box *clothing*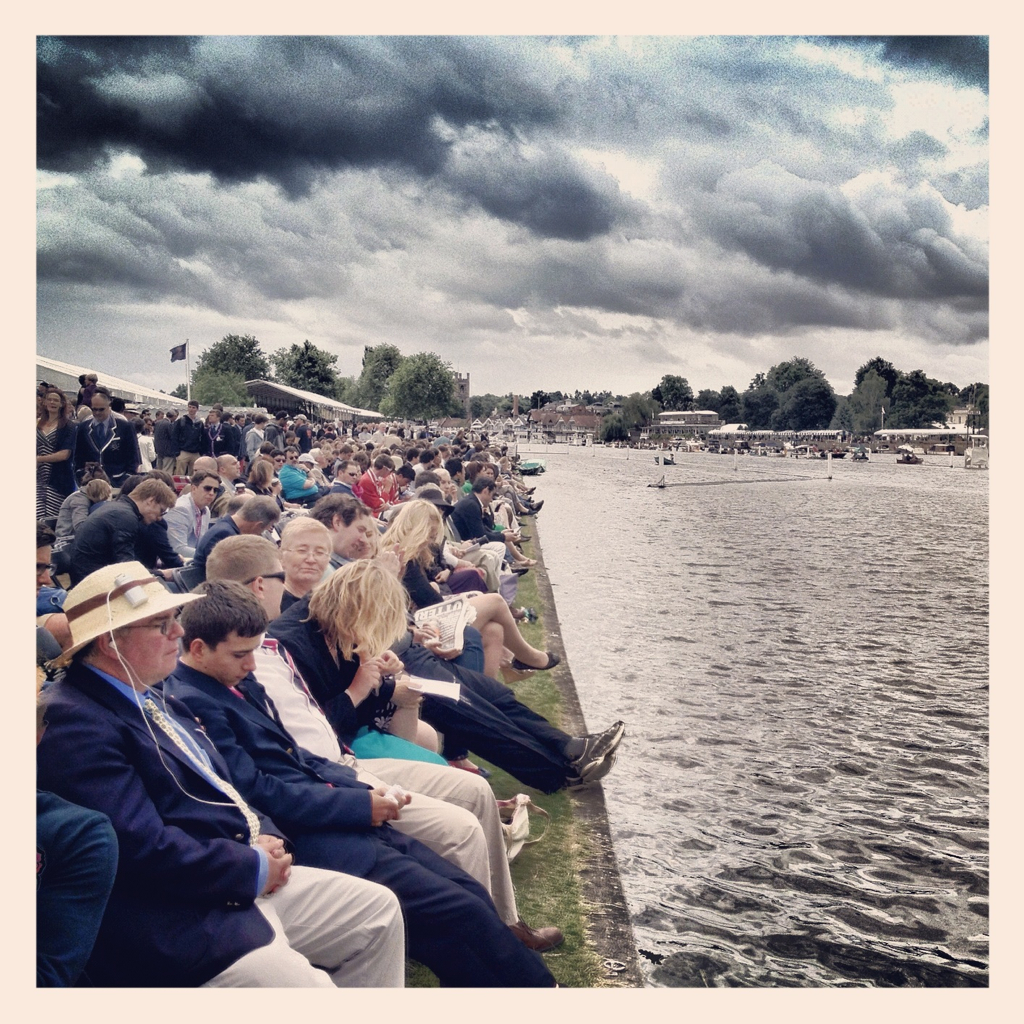
Rect(221, 849, 395, 998)
